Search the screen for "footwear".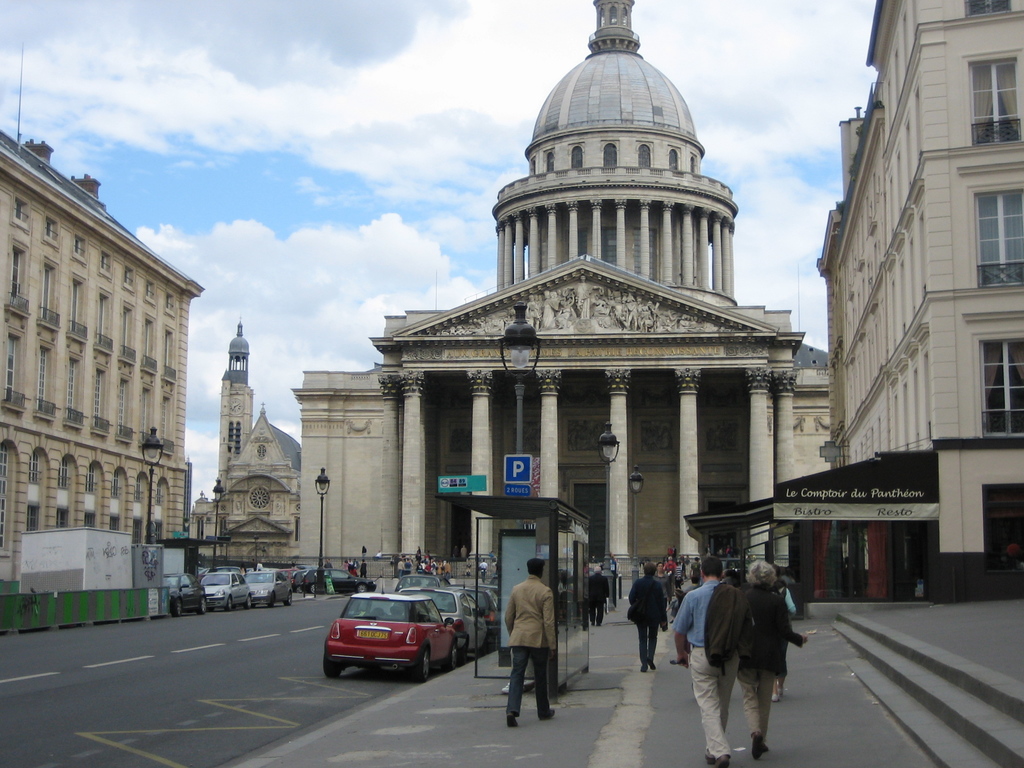
Found at bbox=[640, 670, 645, 671].
